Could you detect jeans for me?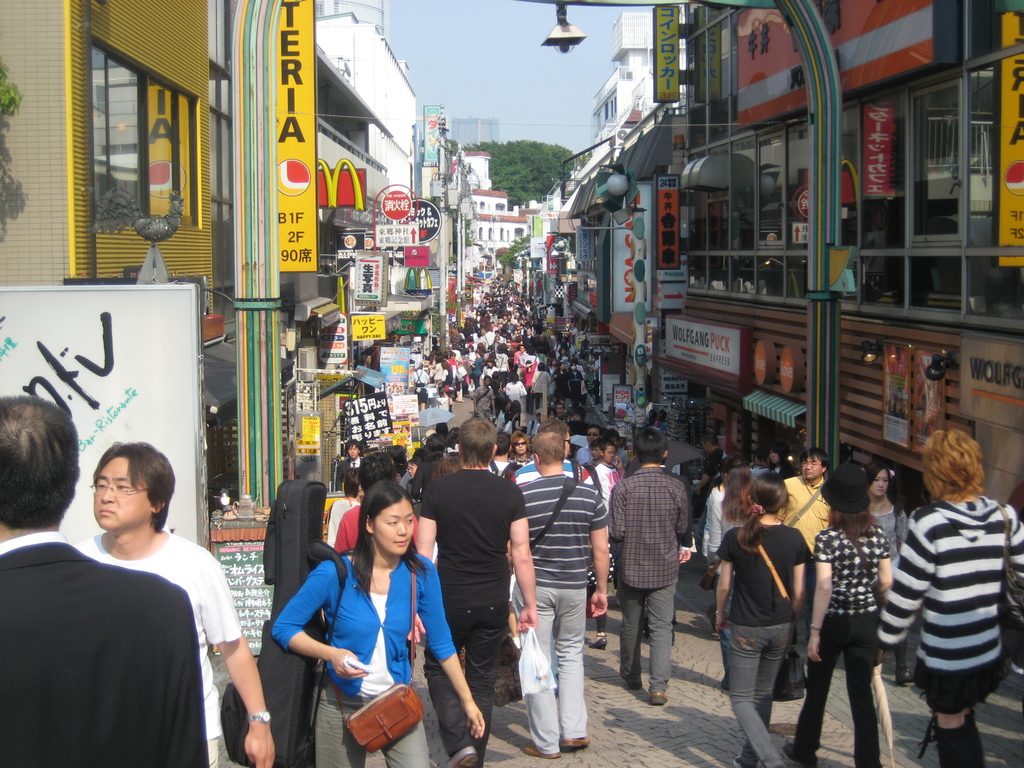
Detection result: (x1=785, y1=613, x2=881, y2=767).
